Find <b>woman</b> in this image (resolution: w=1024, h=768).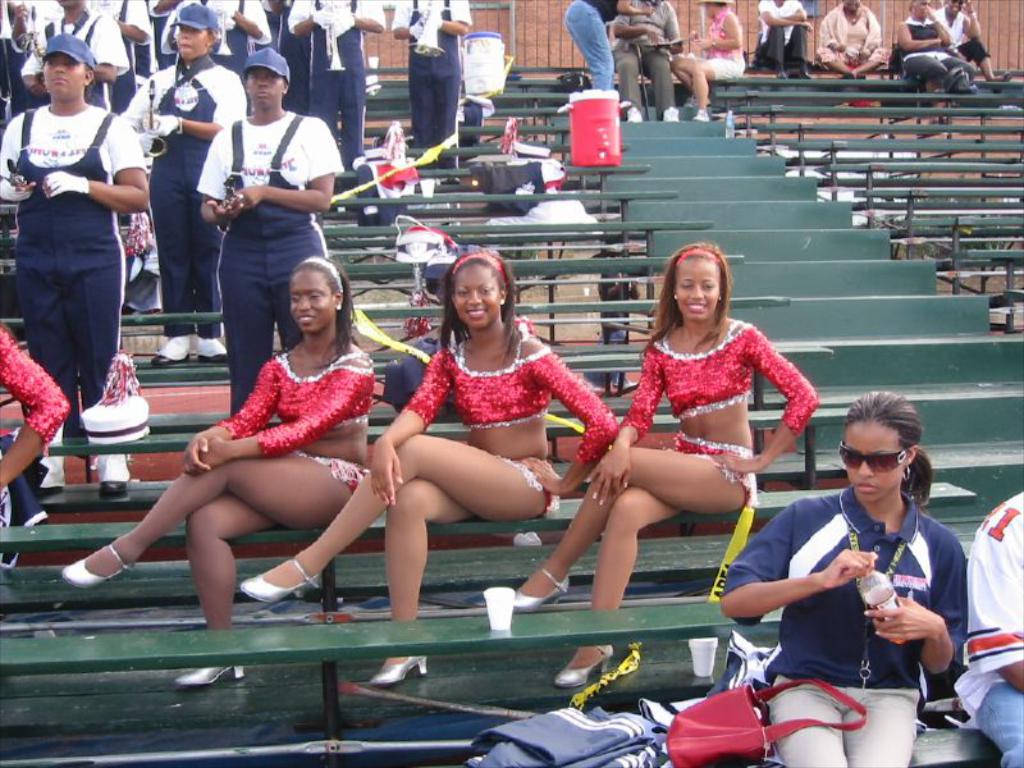
0,324,74,494.
